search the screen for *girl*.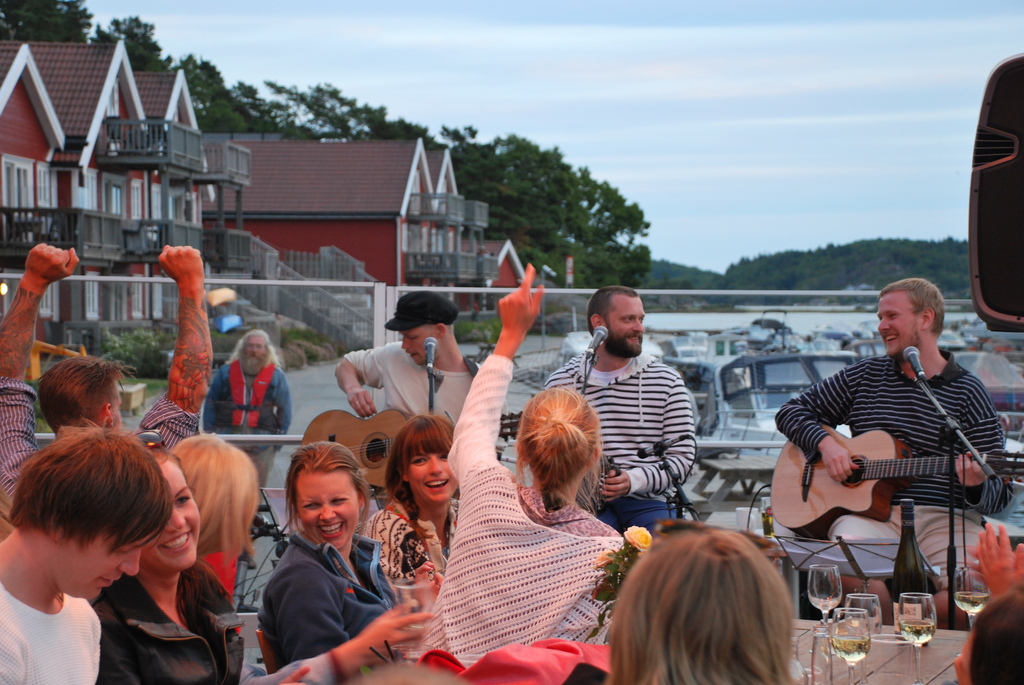
Found at (363, 411, 460, 592).
